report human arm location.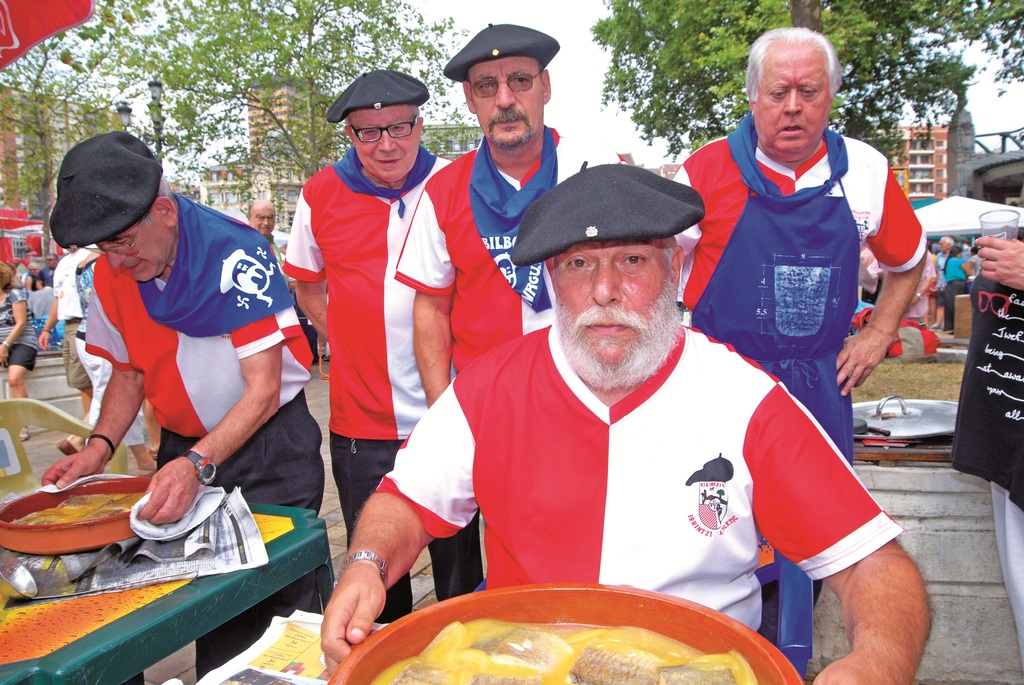
Report: locate(970, 223, 1018, 285).
